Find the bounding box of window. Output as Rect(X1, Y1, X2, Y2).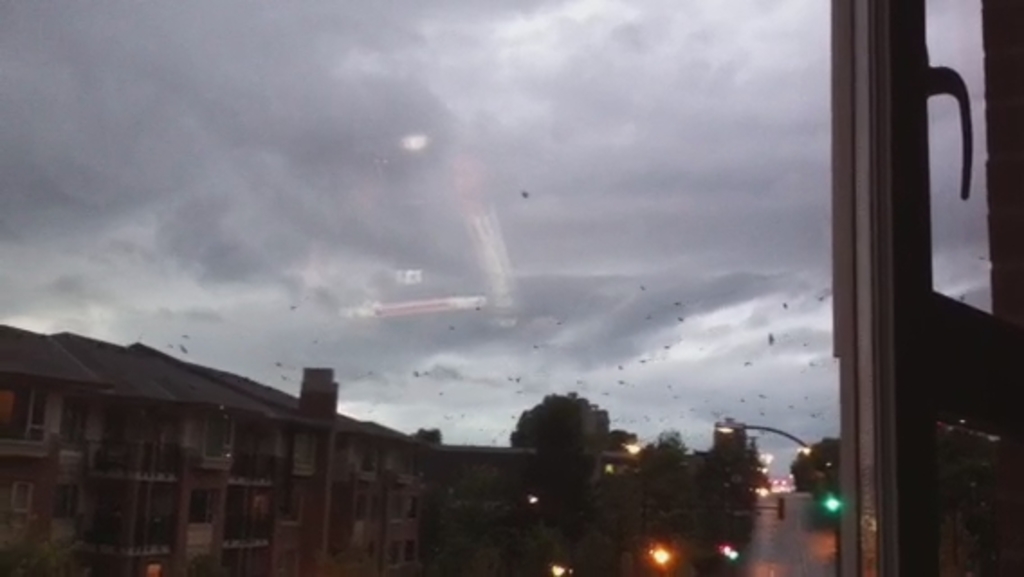
Rect(398, 539, 411, 563).
